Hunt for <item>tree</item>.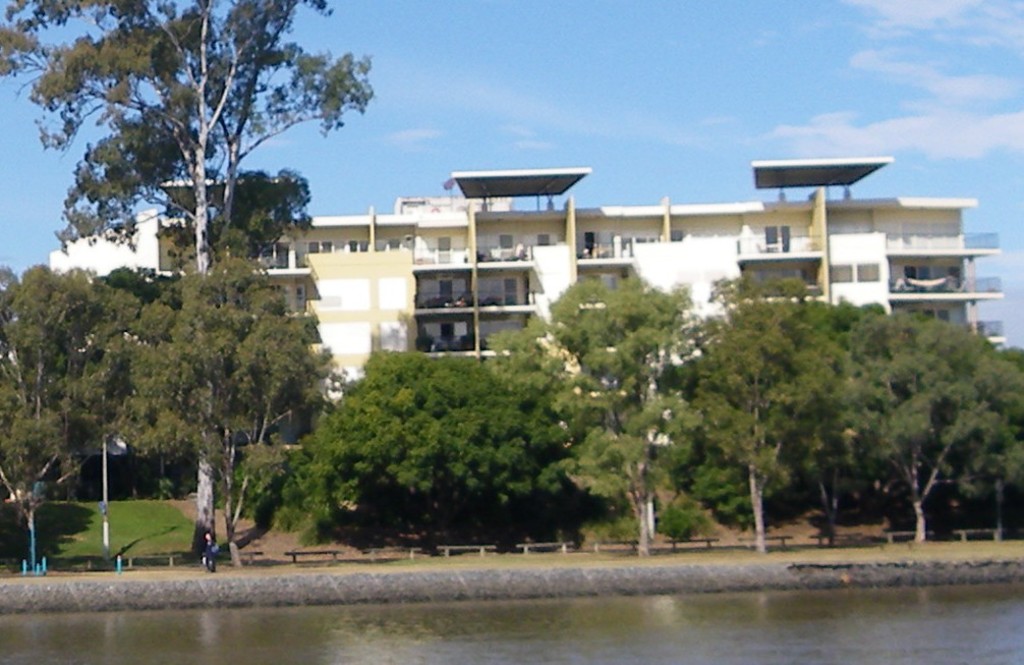
Hunted down at 505:269:699:543.
